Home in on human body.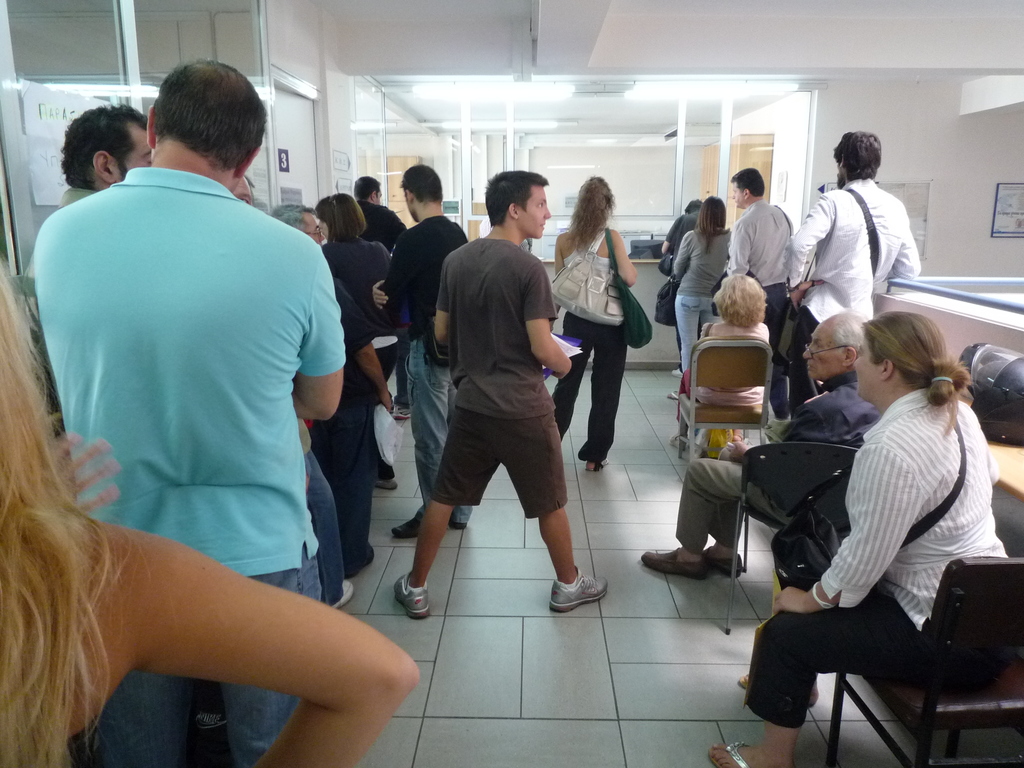
Homed in at box=[728, 170, 800, 392].
